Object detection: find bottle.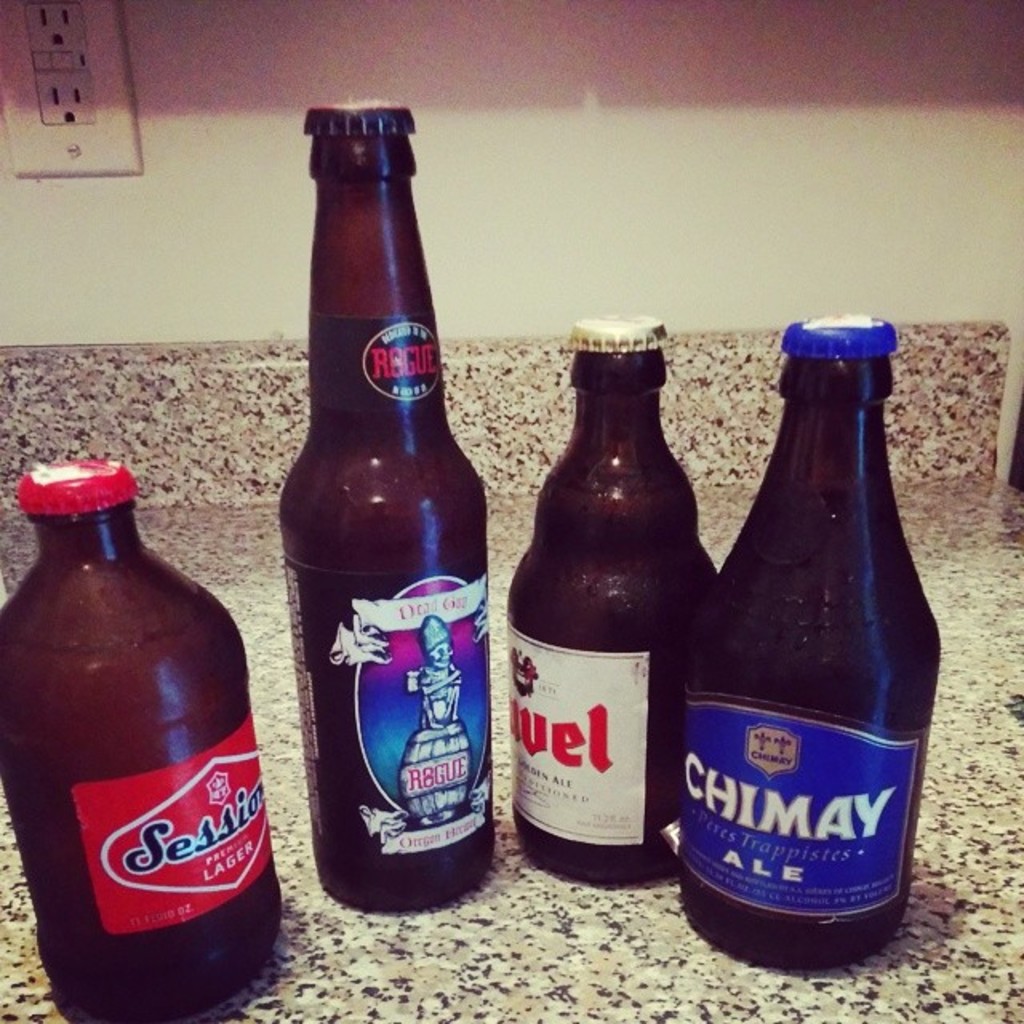
bbox=(683, 310, 939, 978).
